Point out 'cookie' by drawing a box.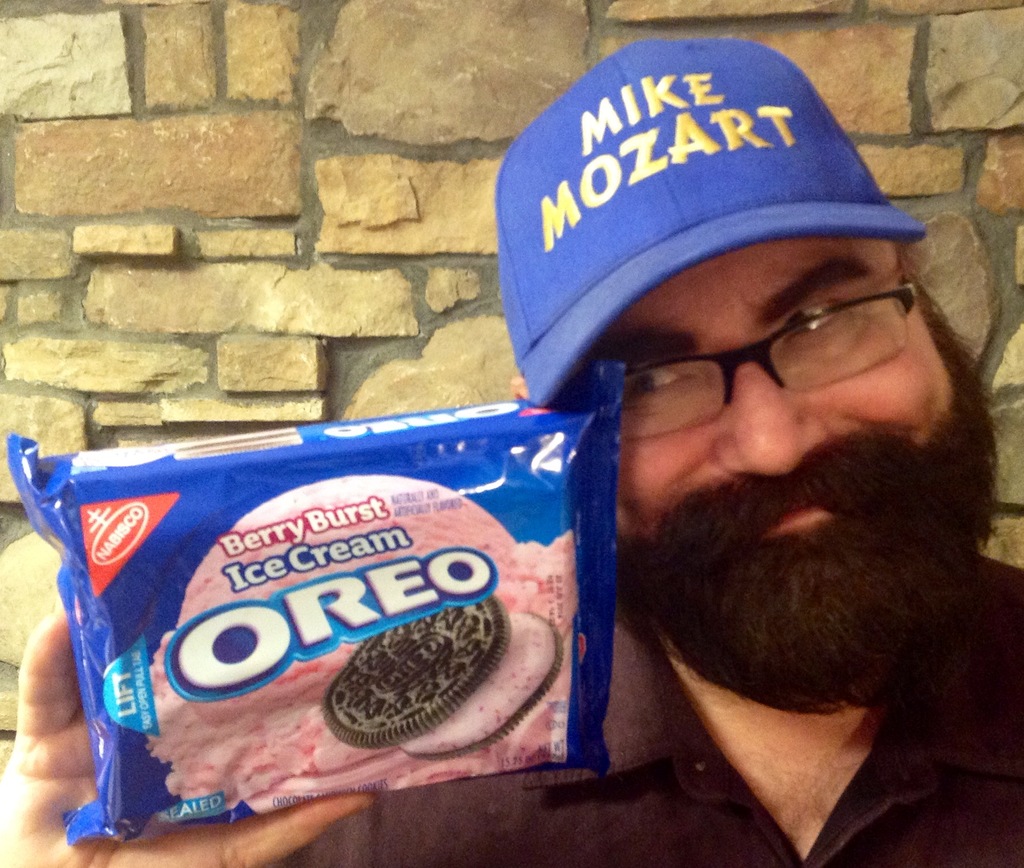
pyautogui.locateOnScreen(324, 594, 562, 764).
